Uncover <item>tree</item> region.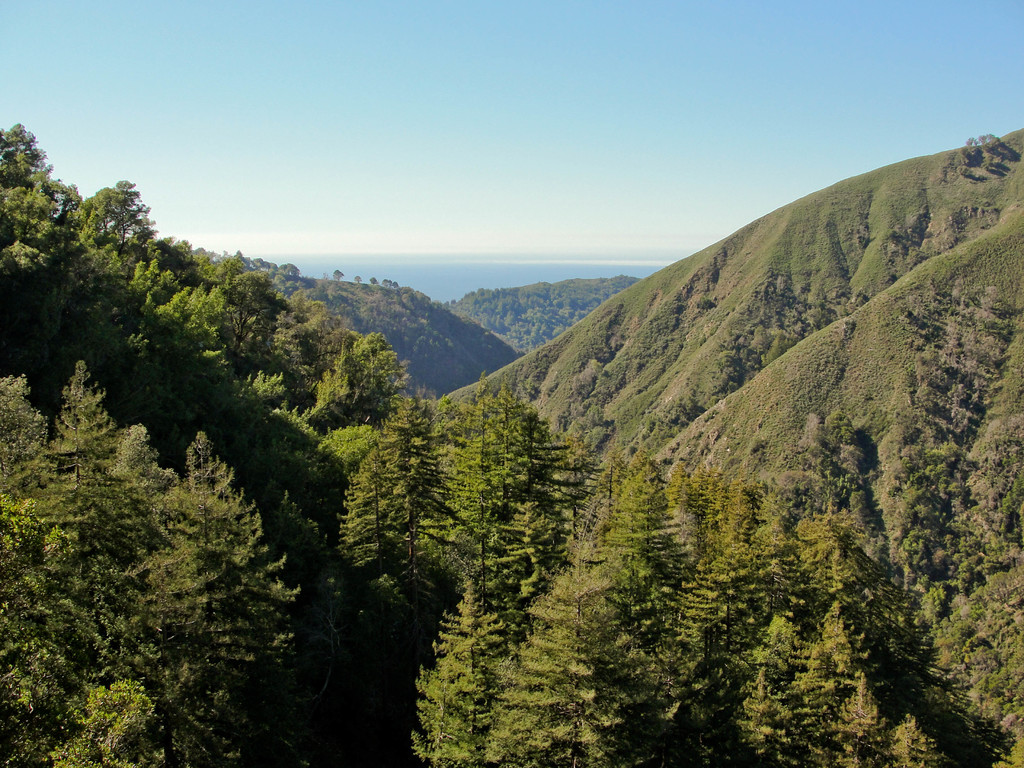
Uncovered: detection(337, 442, 415, 564).
